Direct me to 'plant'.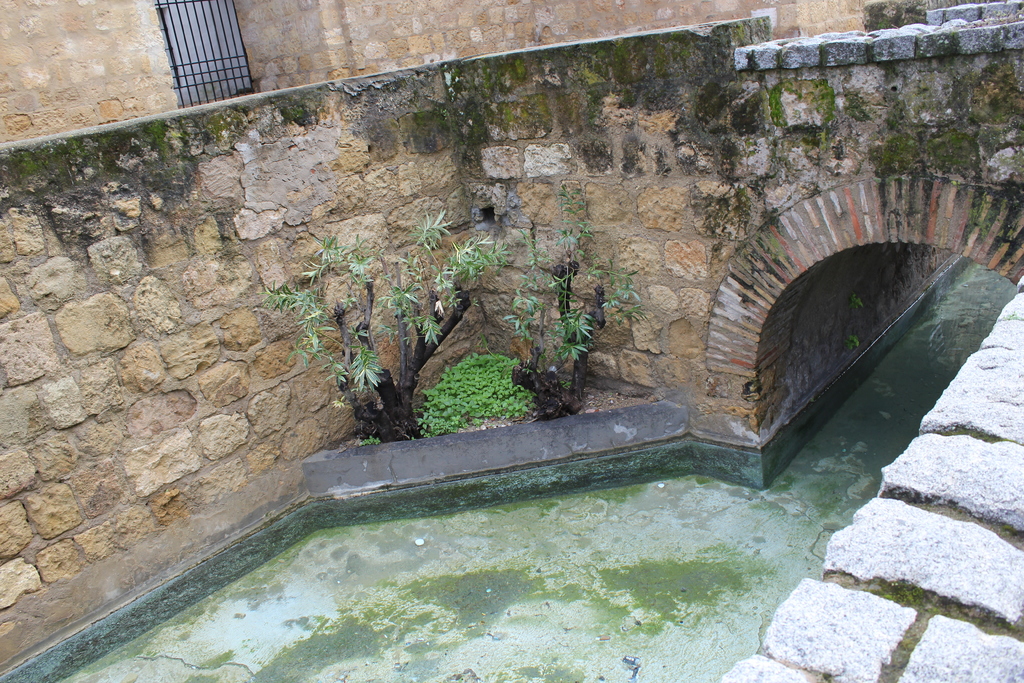
Direction: 849 292 867 310.
